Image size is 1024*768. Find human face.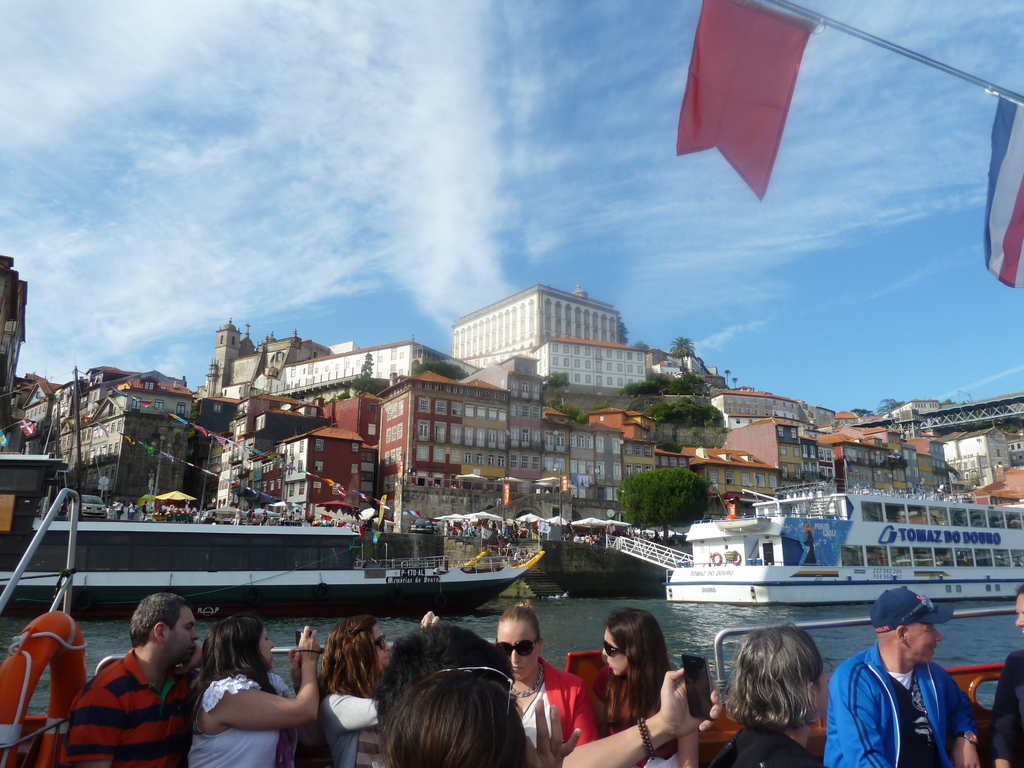
165:605:191:662.
